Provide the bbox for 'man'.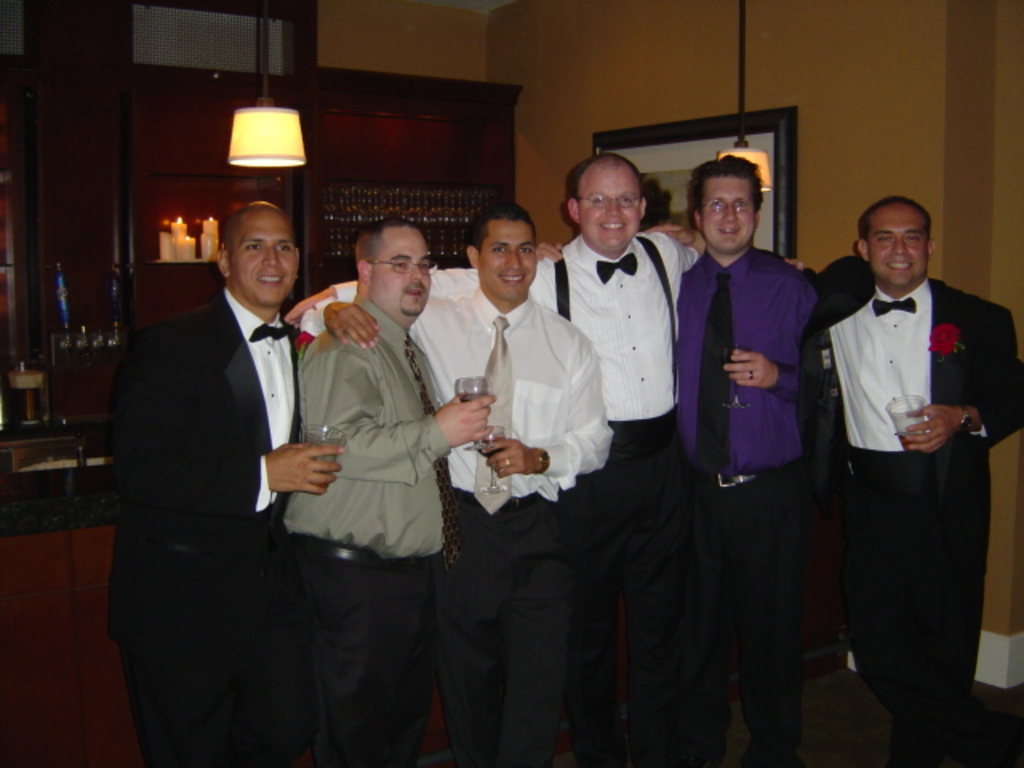
l=802, t=192, r=998, b=726.
